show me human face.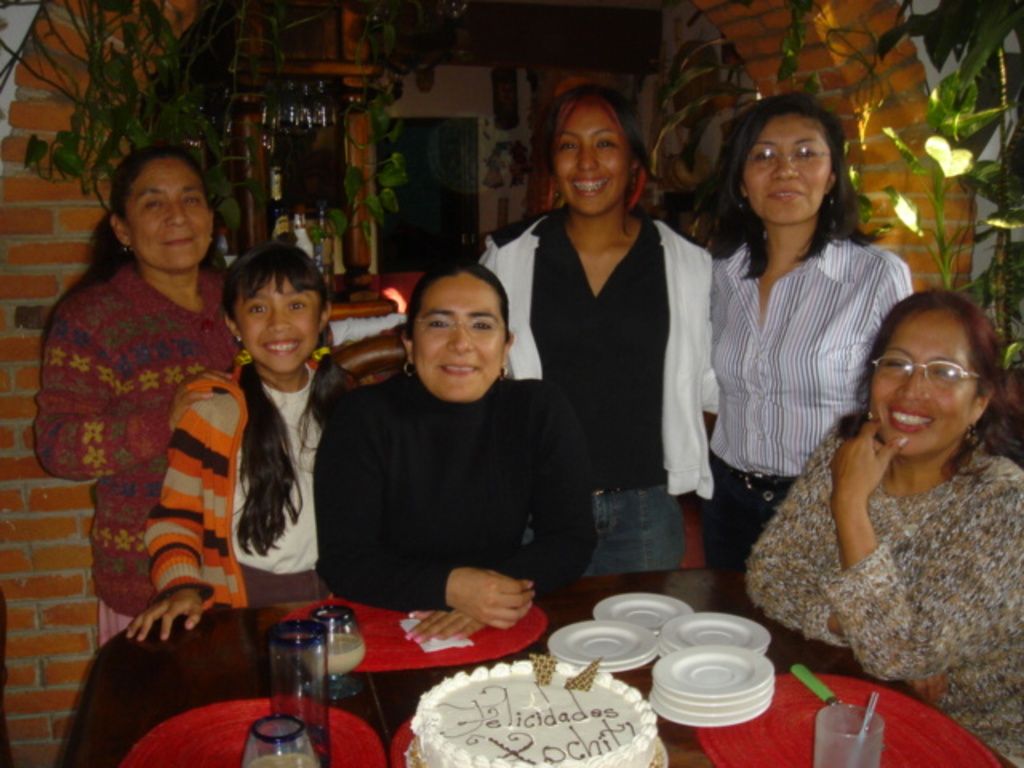
human face is here: bbox(552, 106, 635, 219).
